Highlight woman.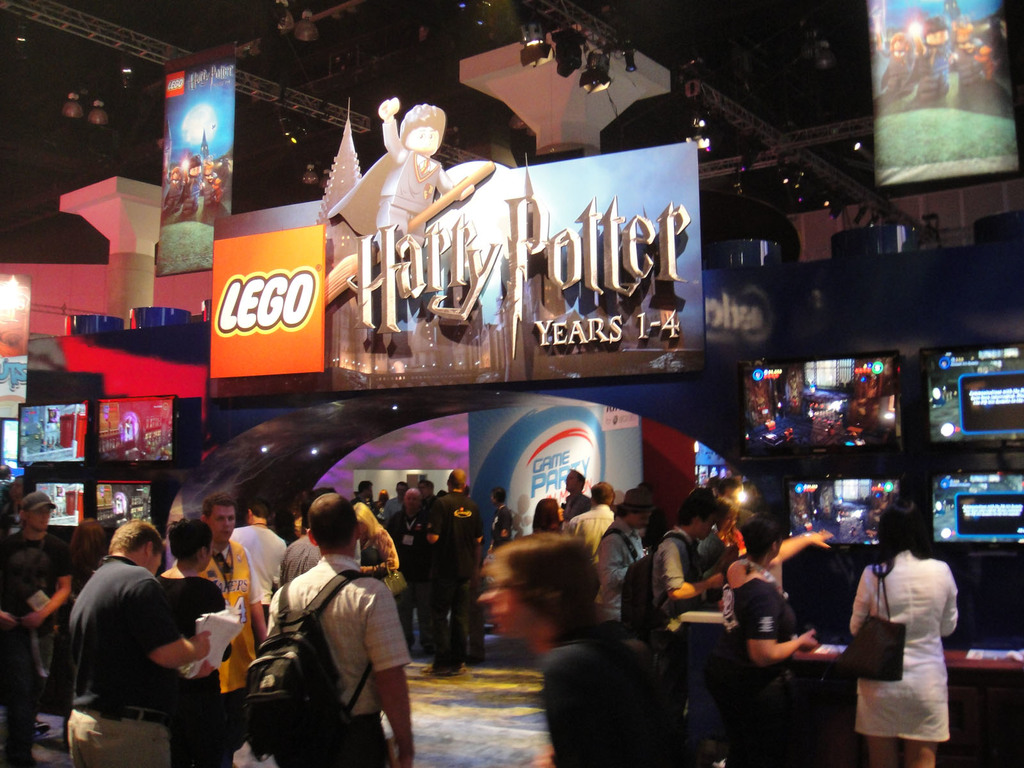
Highlighted region: bbox=(351, 495, 406, 586).
